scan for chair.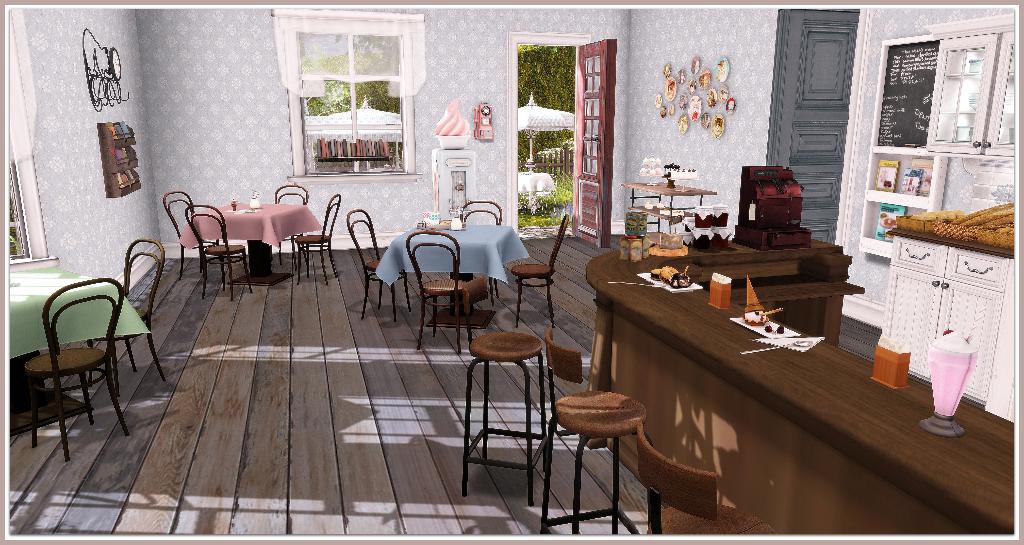
Scan result: bbox=(462, 273, 543, 512).
